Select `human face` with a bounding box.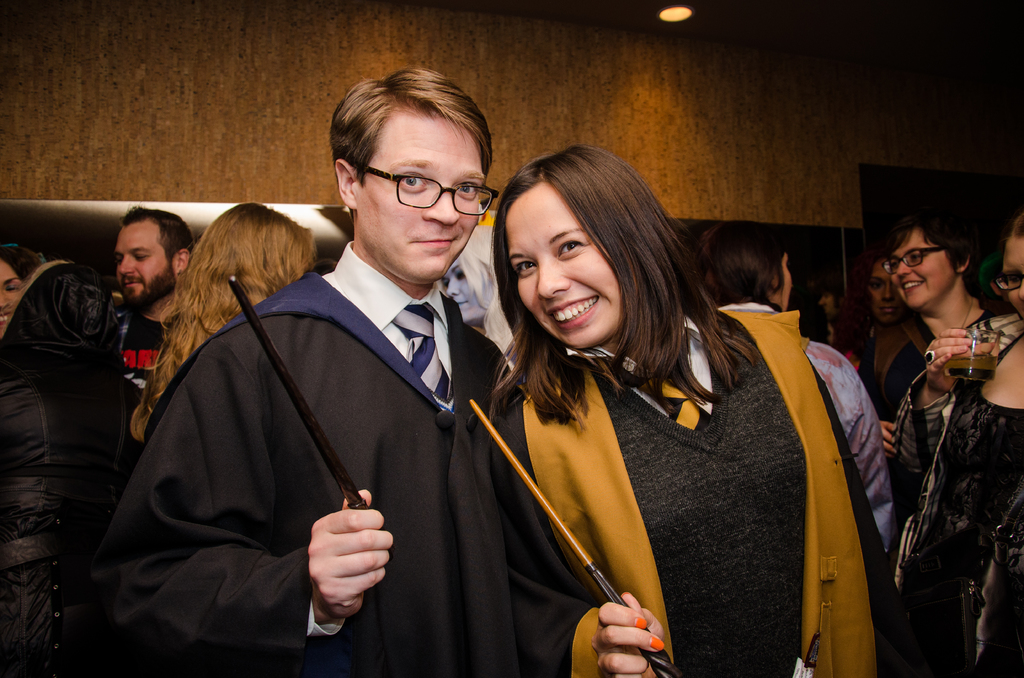
rect(355, 115, 481, 282).
